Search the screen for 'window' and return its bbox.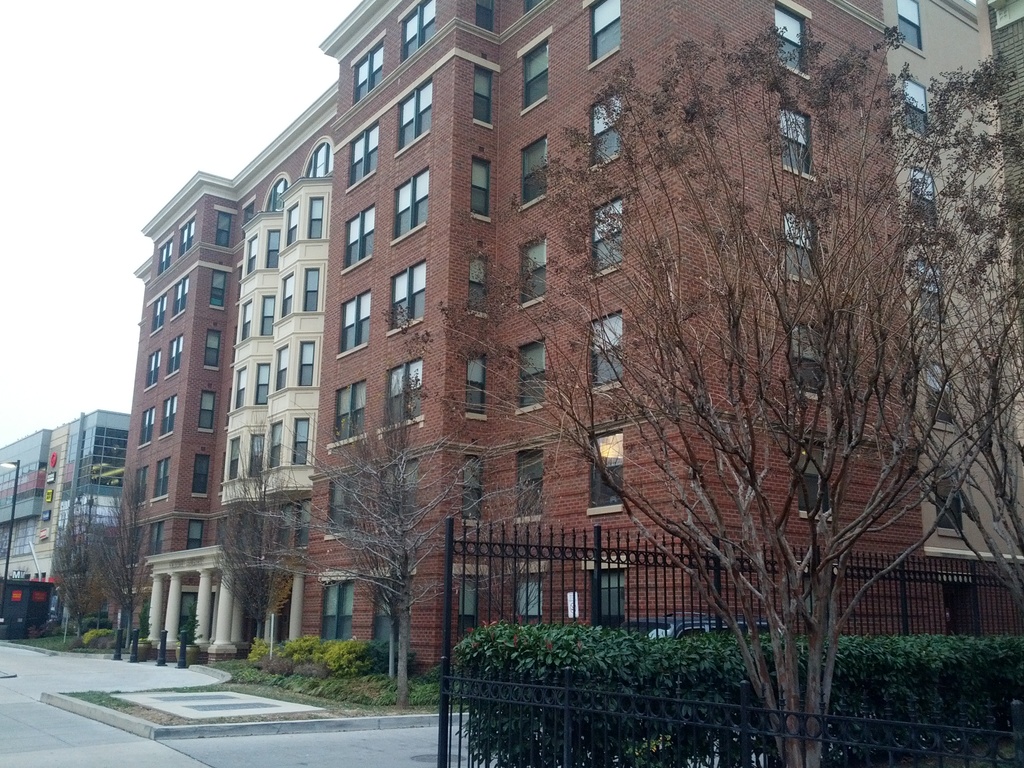
Found: {"x1": 779, "y1": 3, "x2": 810, "y2": 79}.
